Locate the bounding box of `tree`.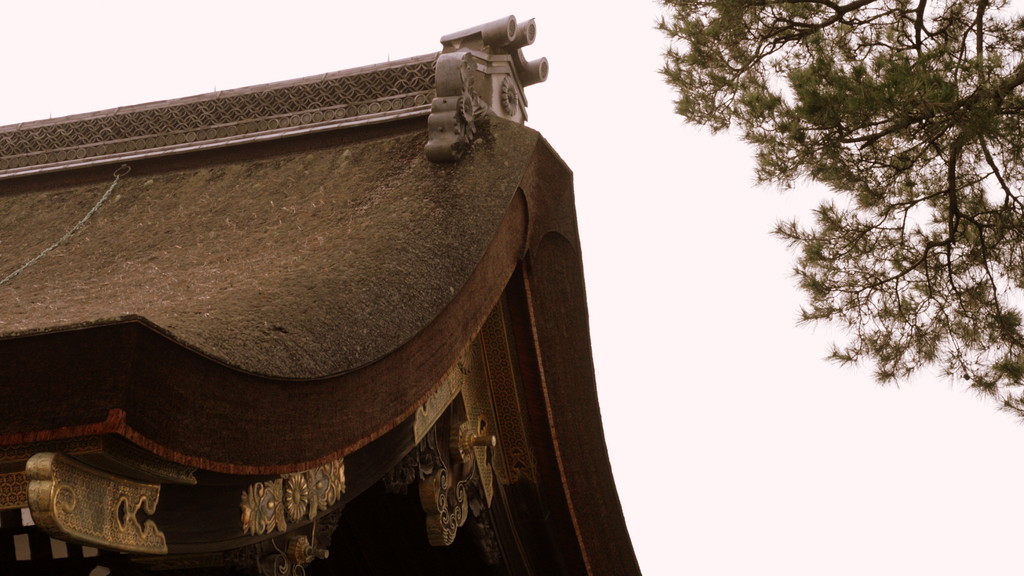
Bounding box: 712,28,1009,430.
